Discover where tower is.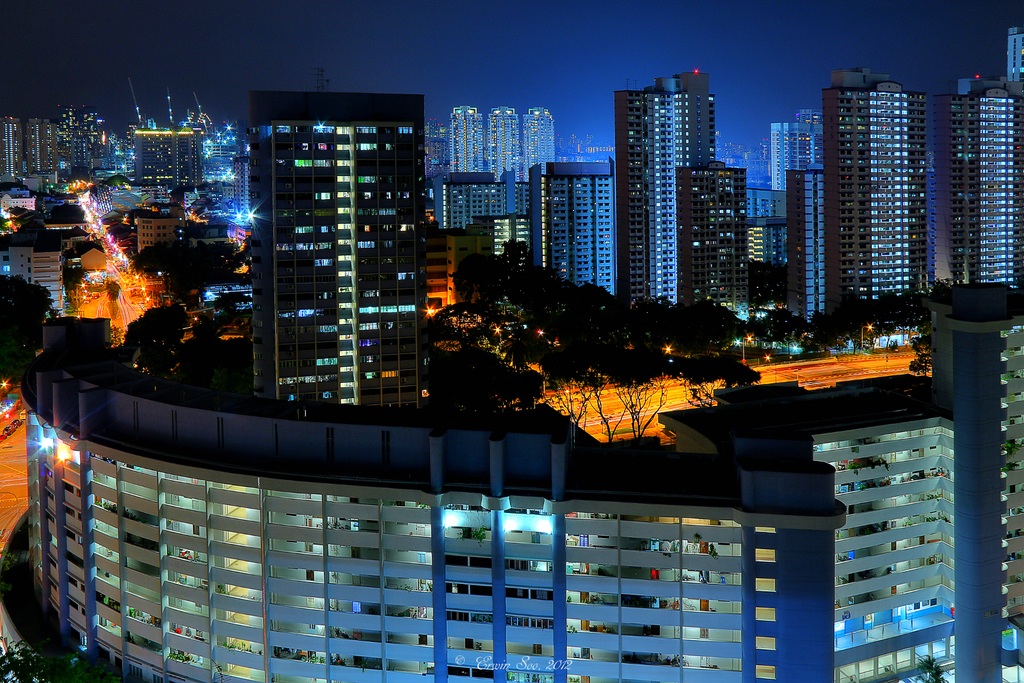
Discovered at pyautogui.locateOnScreen(610, 65, 719, 309).
